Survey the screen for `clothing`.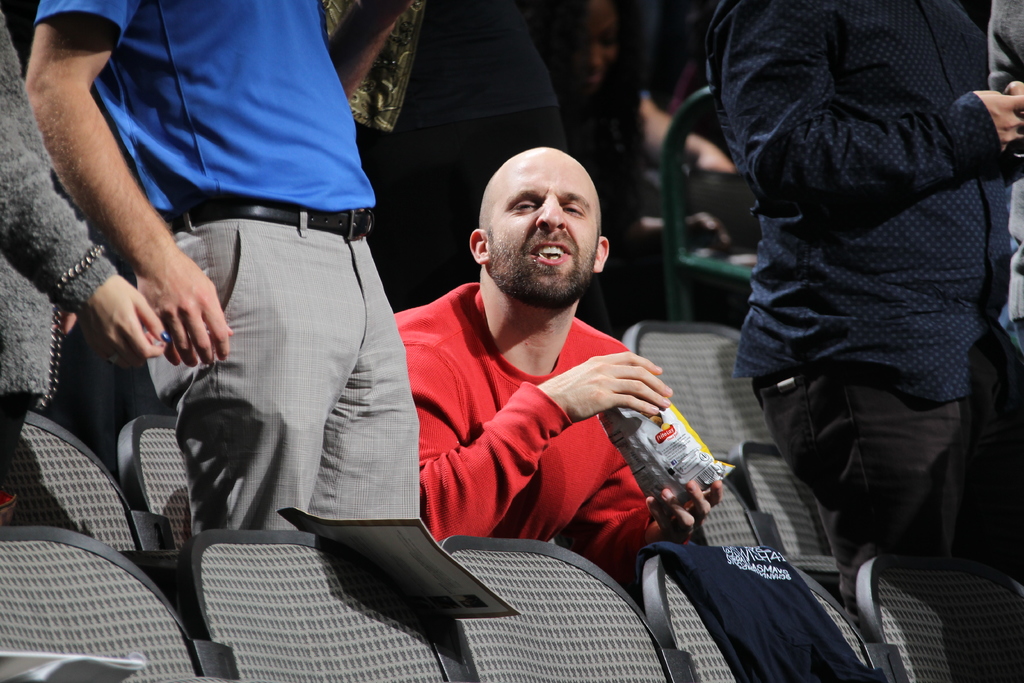
Survey found: [x1=703, y1=0, x2=1012, y2=571].
